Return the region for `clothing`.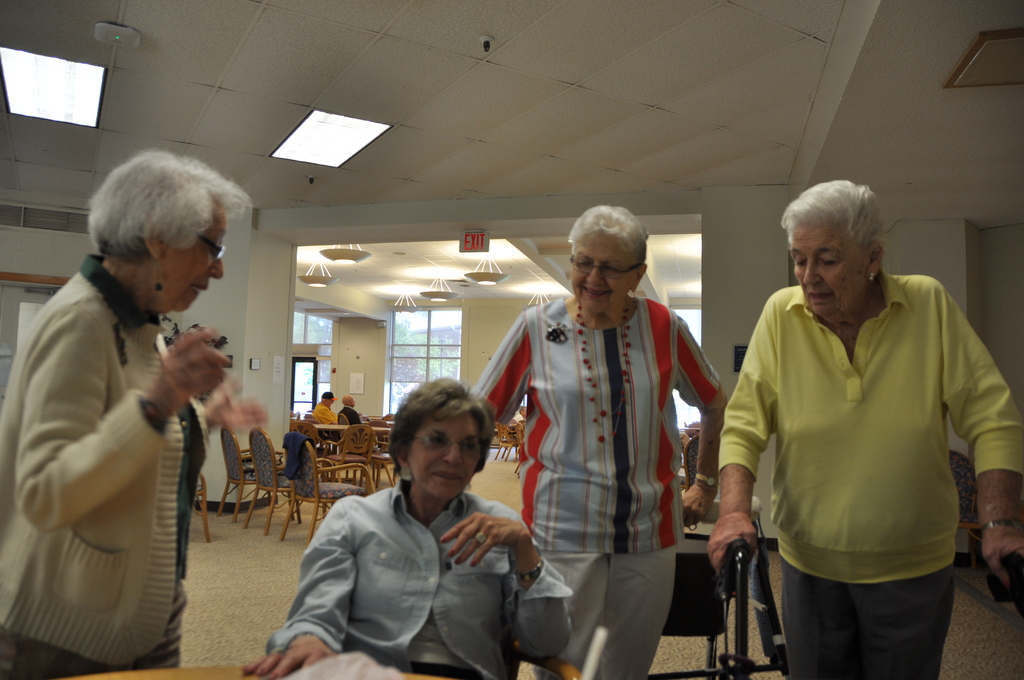
select_region(335, 400, 363, 424).
